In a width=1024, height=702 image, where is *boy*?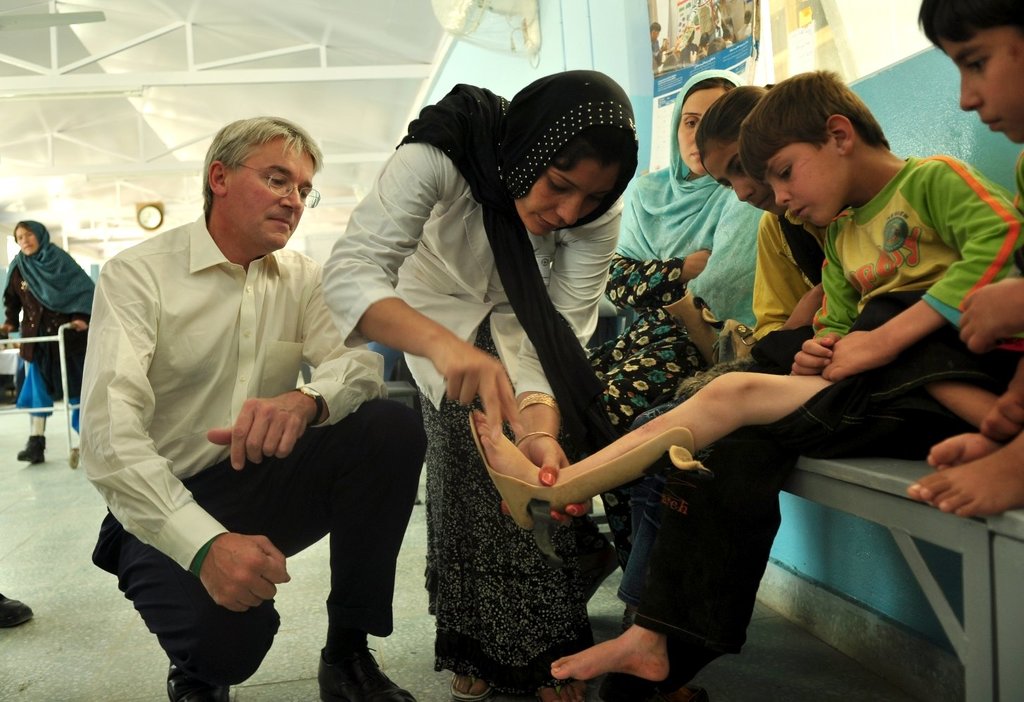
BBox(551, 60, 1023, 682).
